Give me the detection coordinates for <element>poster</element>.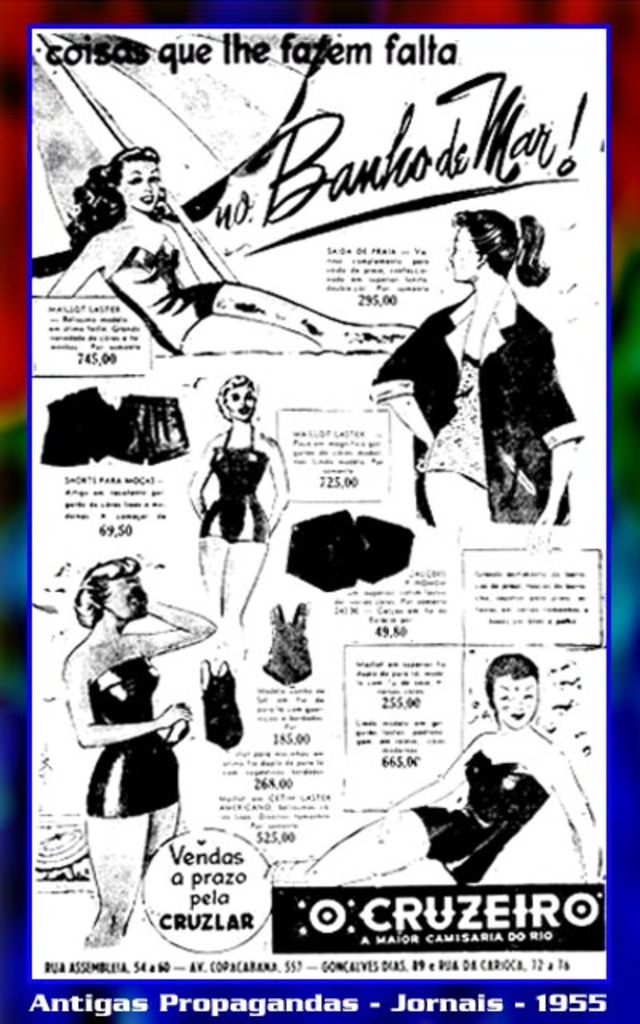
pyautogui.locateOnScreen(0, 0, 638, 1022).
